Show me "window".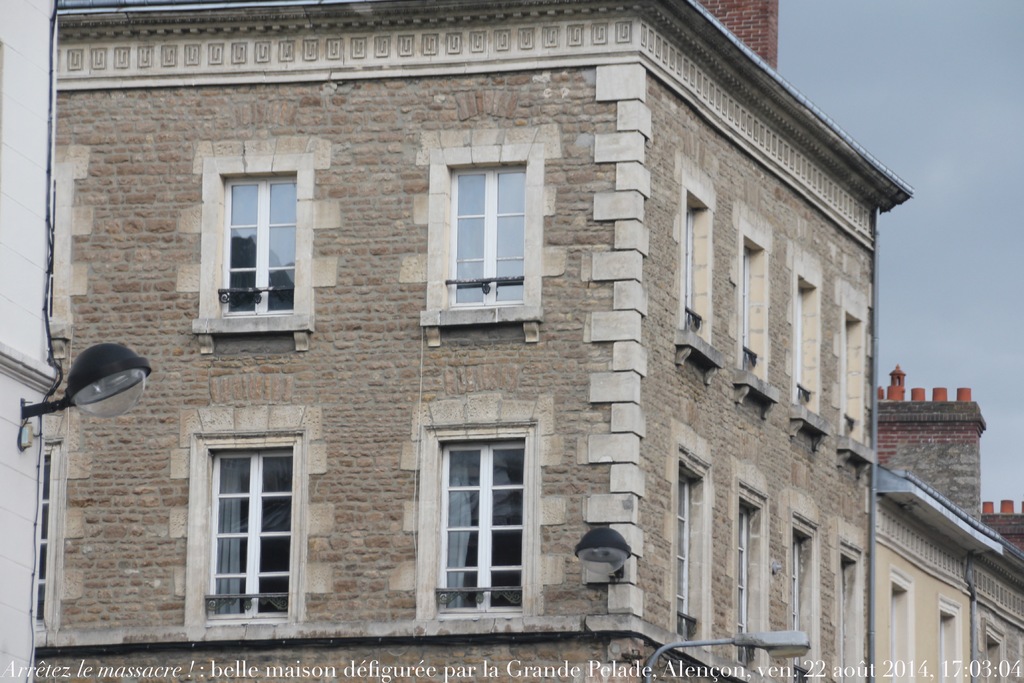
"window" is here: box(671, 448, 708, 653).
